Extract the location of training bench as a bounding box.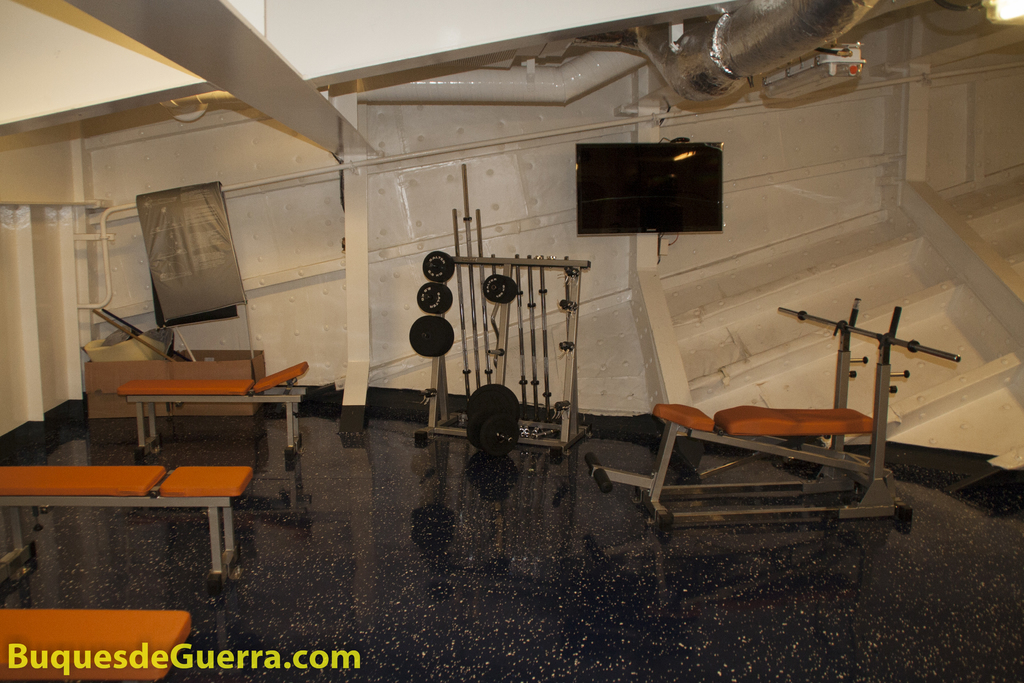
left=0, top=465, right=257, bottom=604.
